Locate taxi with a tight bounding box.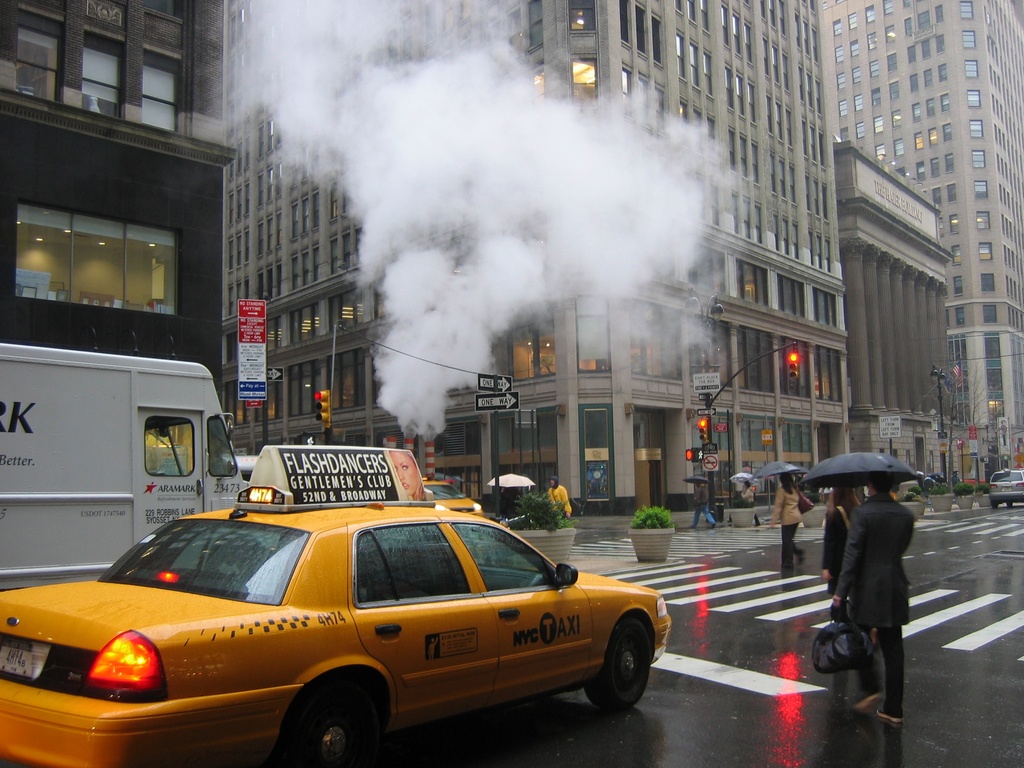
Rect(0, 494, 718, 764).
